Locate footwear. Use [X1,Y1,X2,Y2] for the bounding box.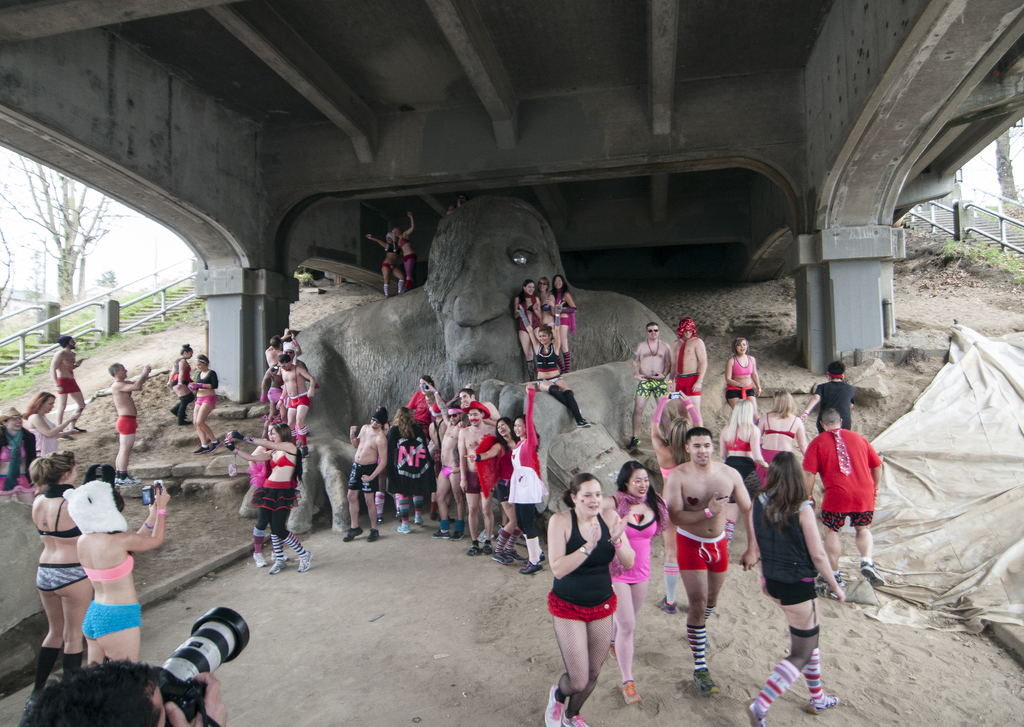
[470,547,477,554].
